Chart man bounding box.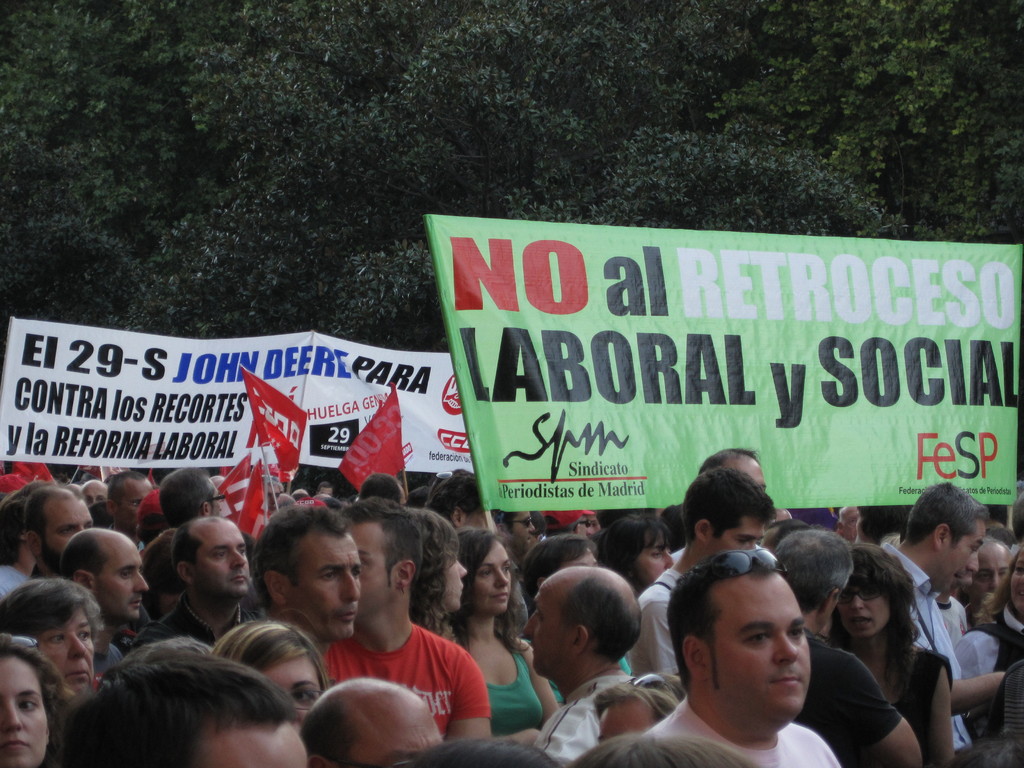
Charted: rect(293, 675, 448, 767).
